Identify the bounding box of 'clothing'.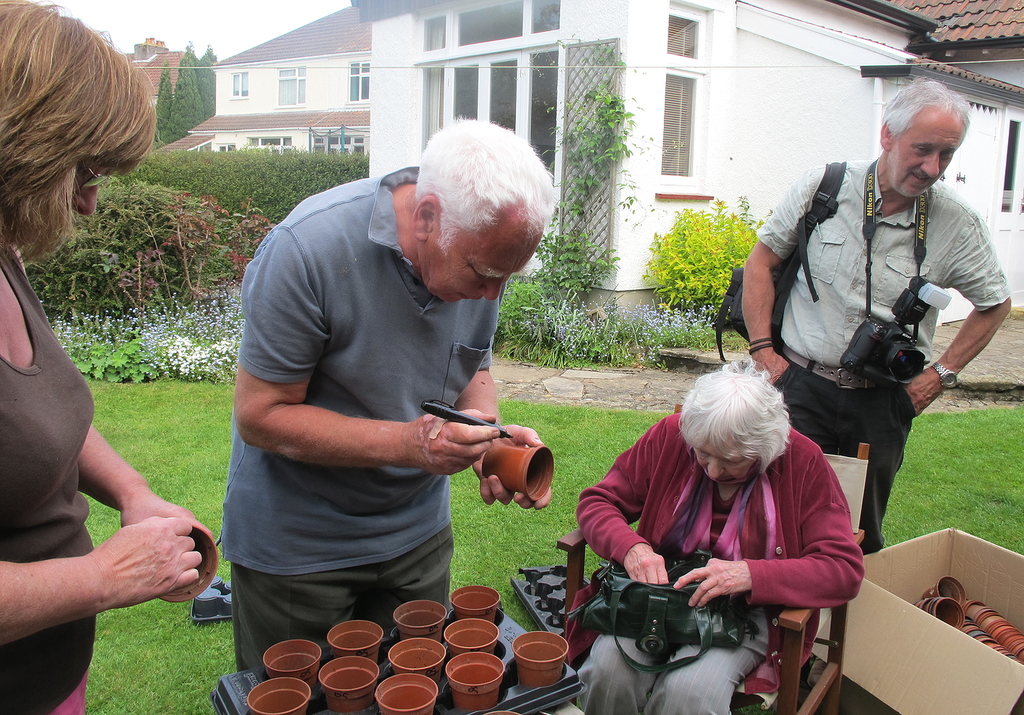
pyautogui.locateOnScreen(782, 359, 917, 547).
